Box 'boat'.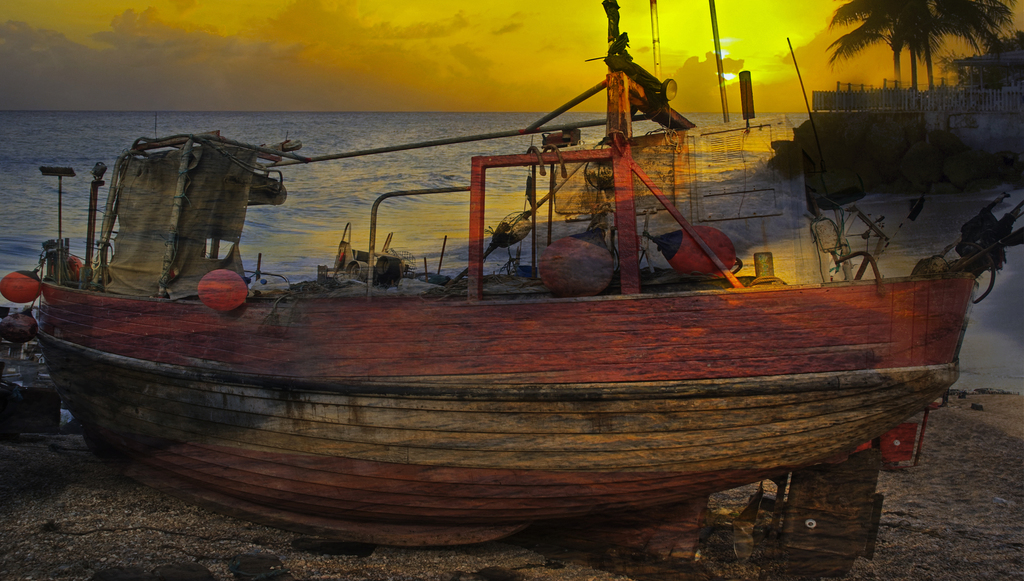
0,5,1023,504.
